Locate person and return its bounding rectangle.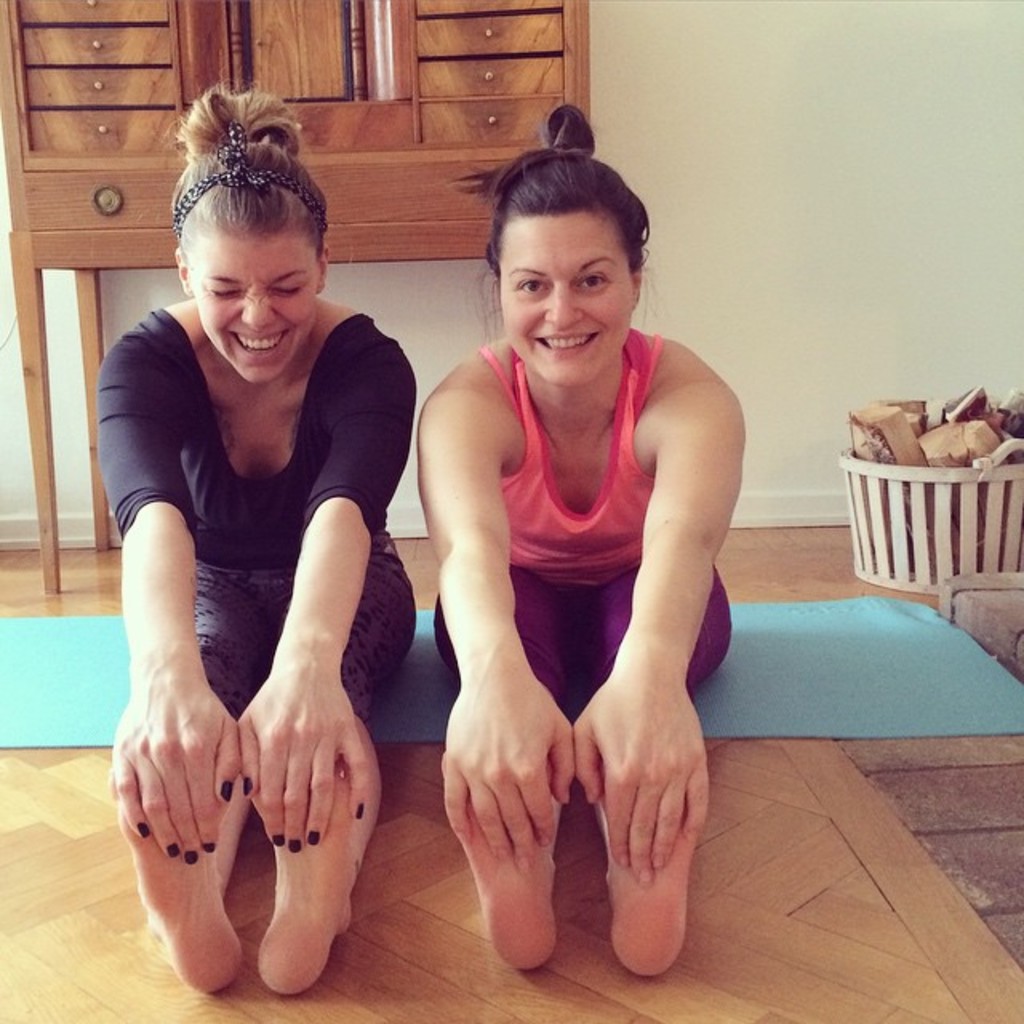
{"left": 382, "top": 122, "right": 771, "bottom": 1016}.
